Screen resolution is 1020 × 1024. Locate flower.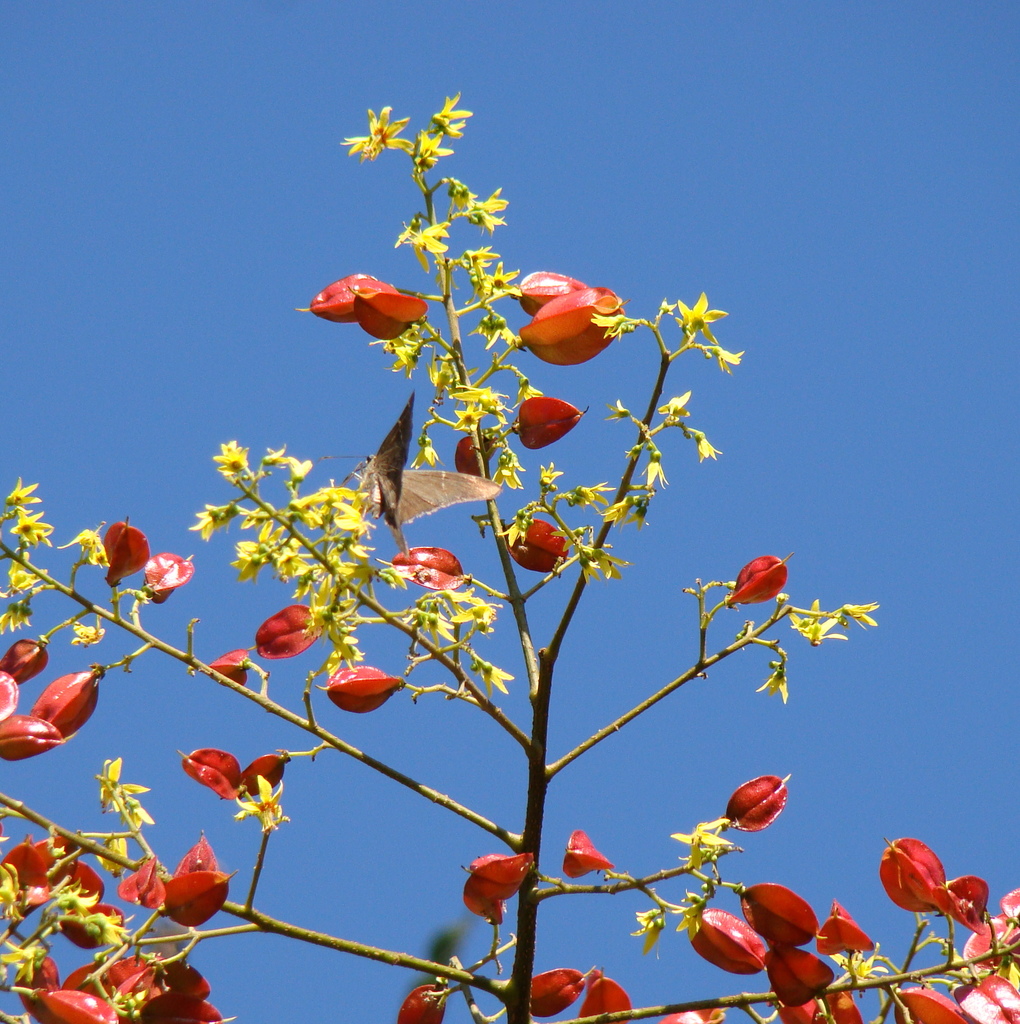
bbox(465, 848, 537, 928).
